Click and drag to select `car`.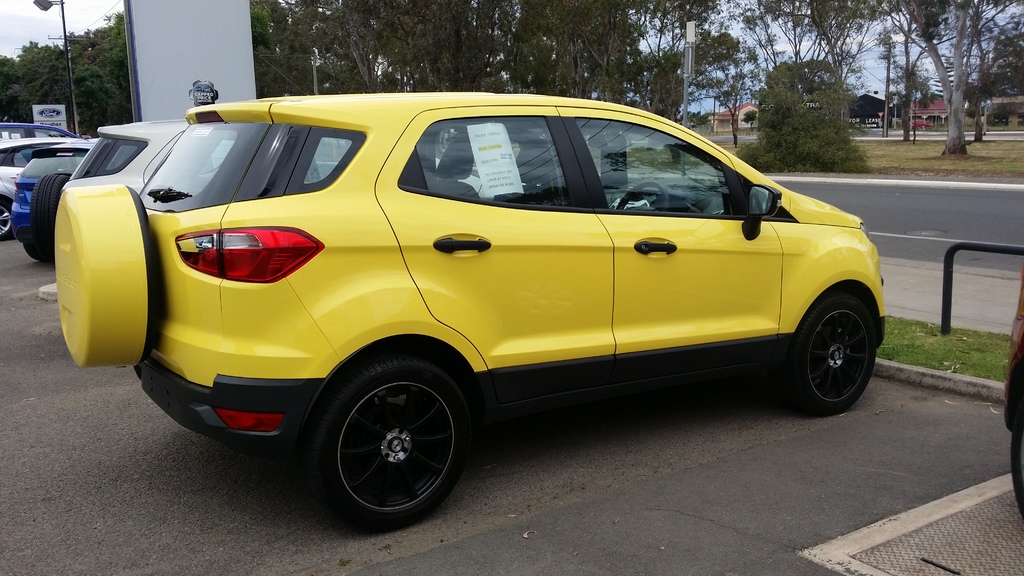
Selection: <region>29, 120, 636, 249</region>.
